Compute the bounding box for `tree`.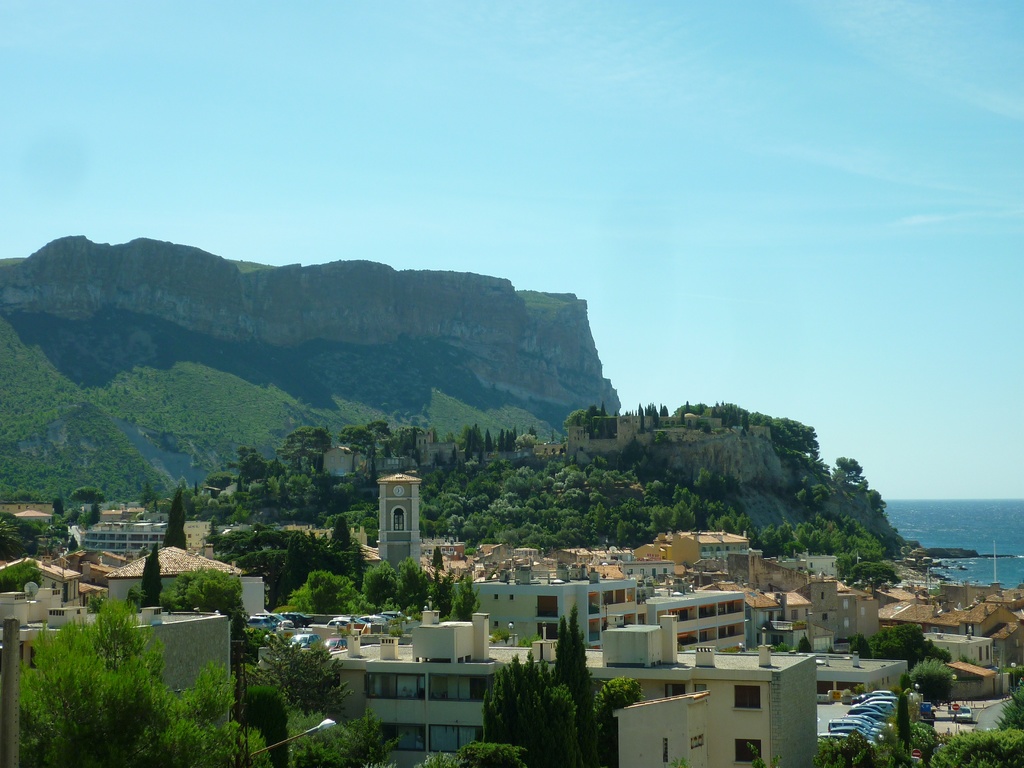
<bbox>21, 594, 258, 767</bbox>.
